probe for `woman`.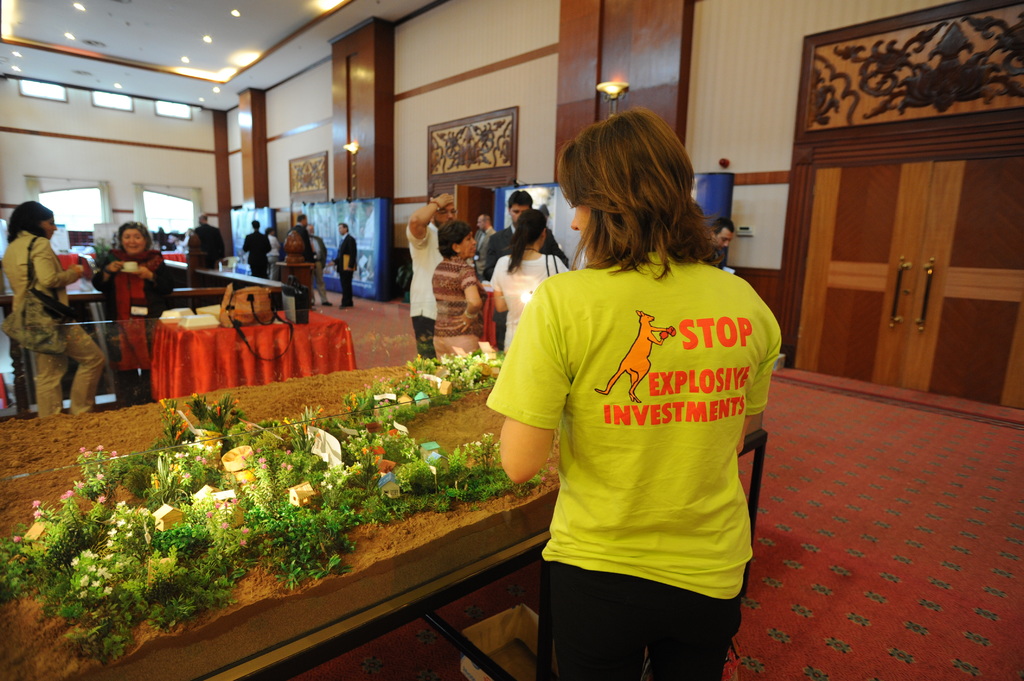
Probe result: {"x1": 430, "y1": 218, "x2": 493, "y2": 366}.
